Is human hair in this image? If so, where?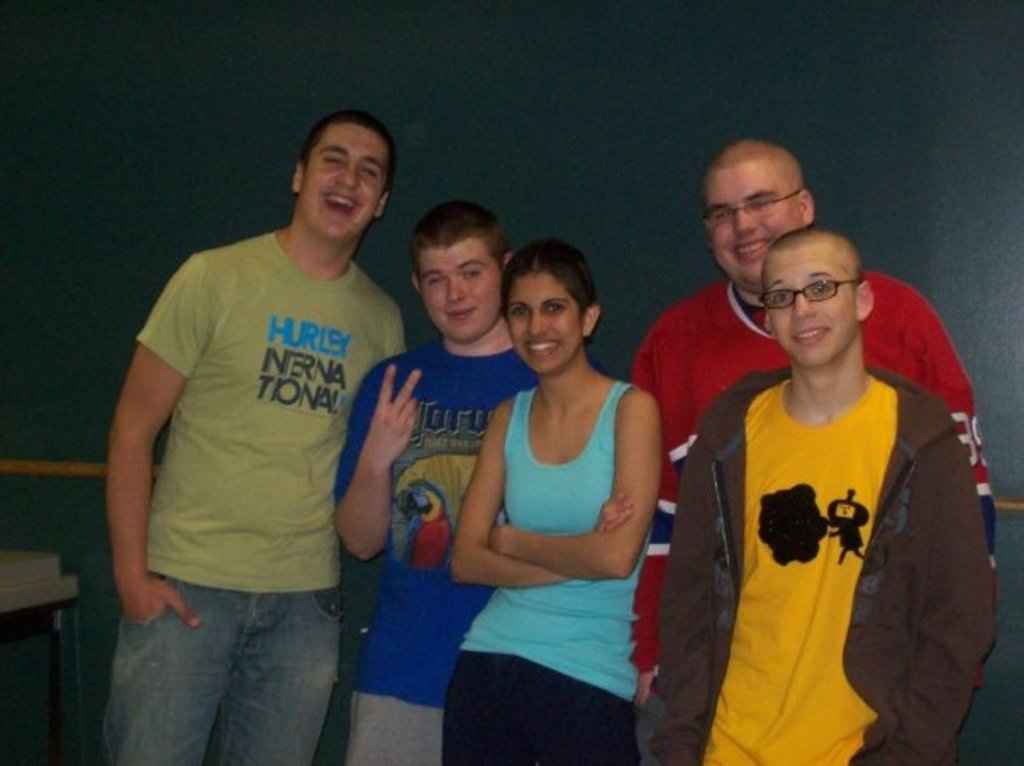
Yes, at locate(778, 225, 834, 247).
